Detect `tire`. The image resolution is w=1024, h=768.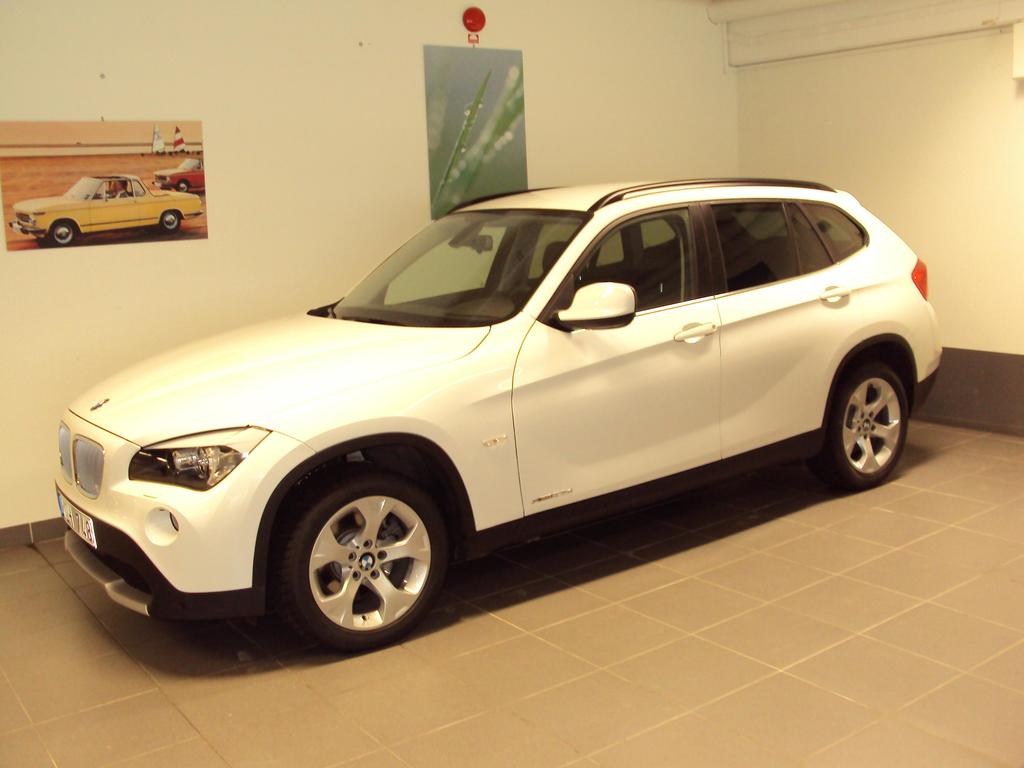
[left=161, top=209, right=186, bottom=233].
